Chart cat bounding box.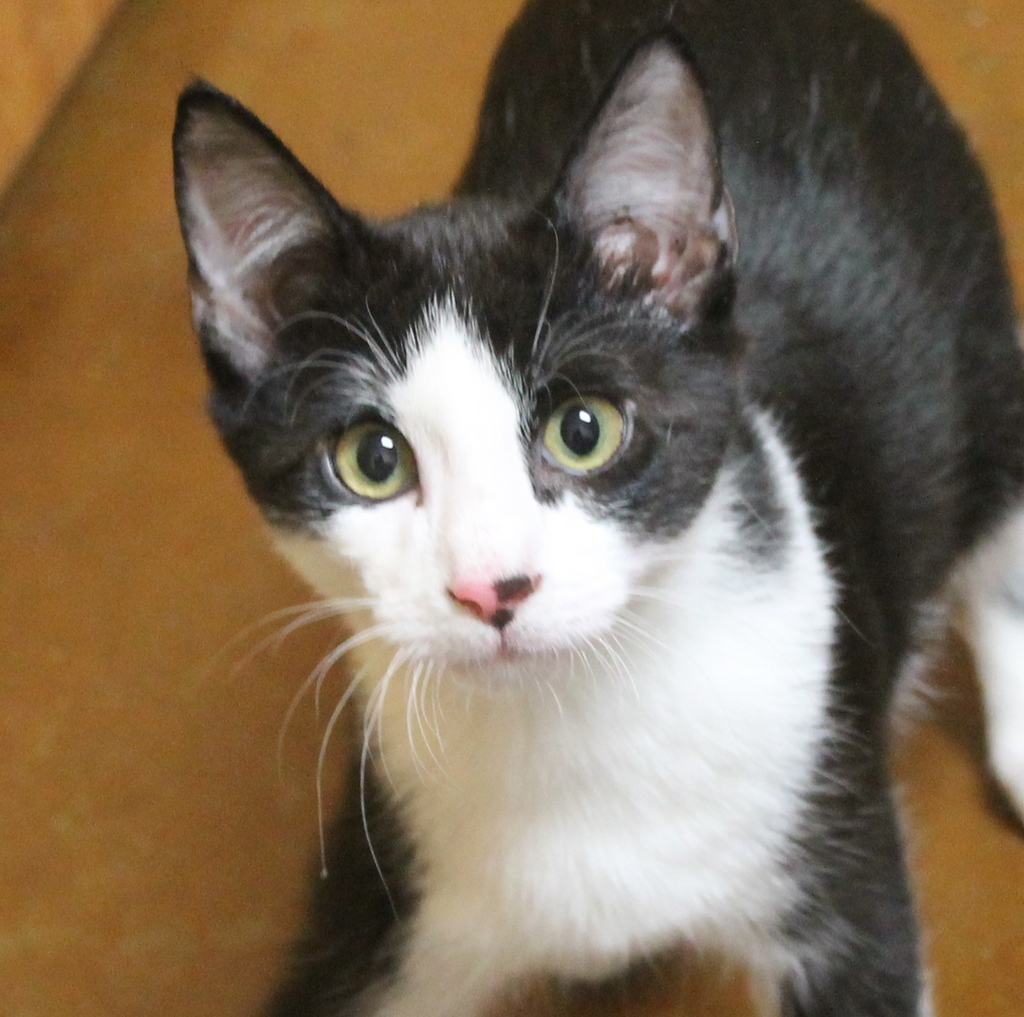
Charted: 154,0,1023,1016.
